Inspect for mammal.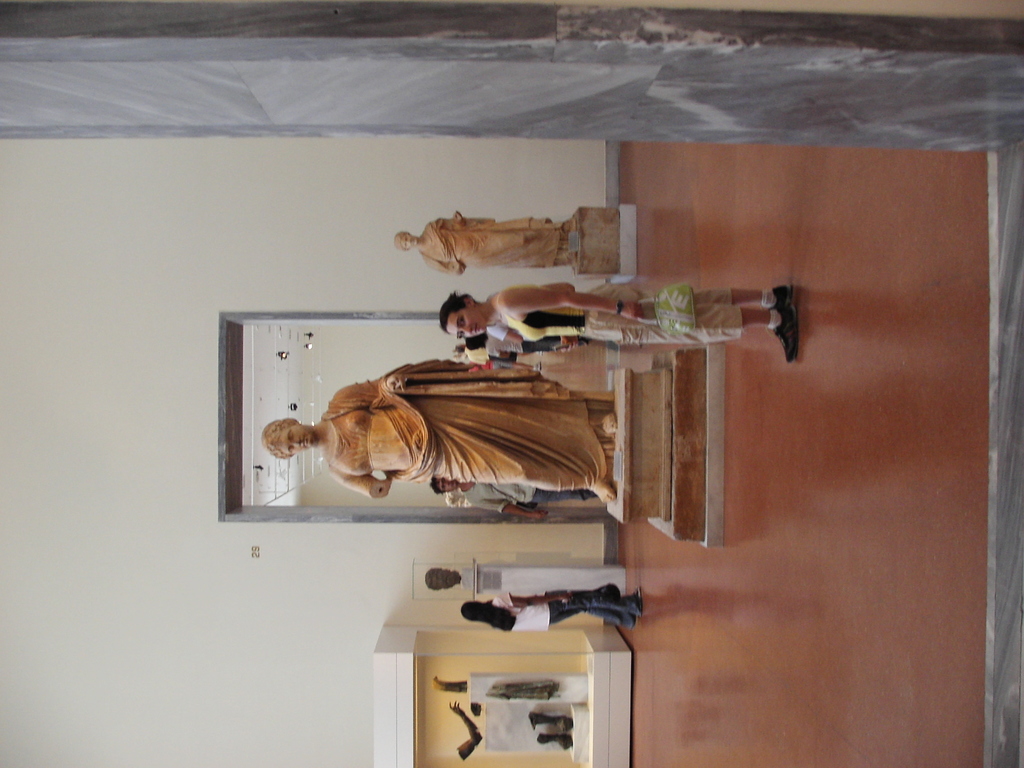
Inspection: [left=278, top=353, right=600, bottom=522].
